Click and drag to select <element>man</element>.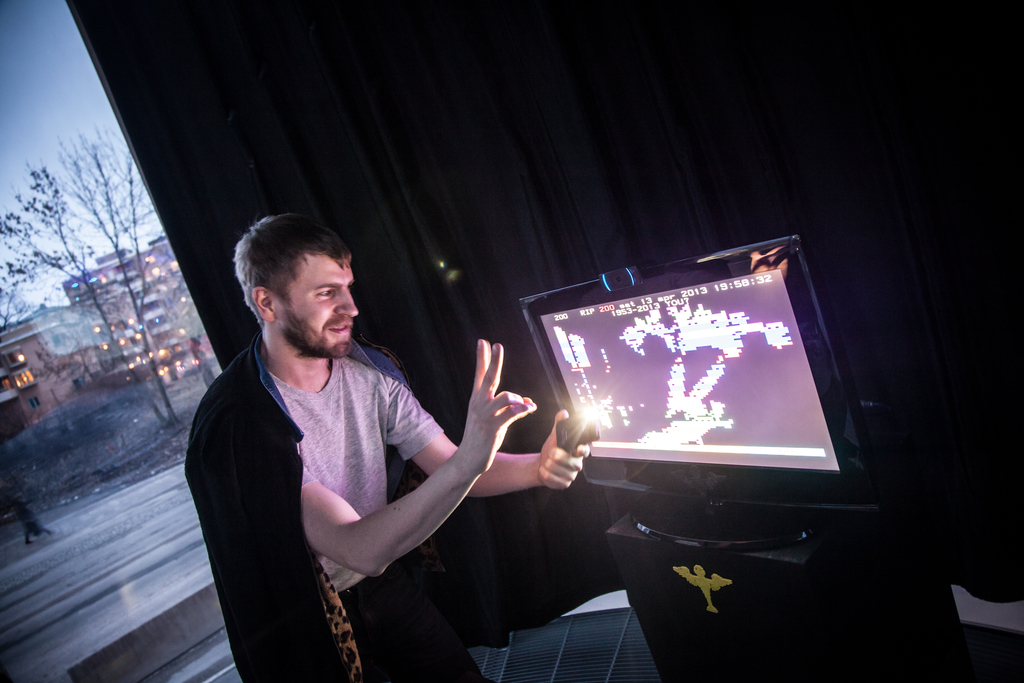
Selection: crop(172, 206, 621, 662).
